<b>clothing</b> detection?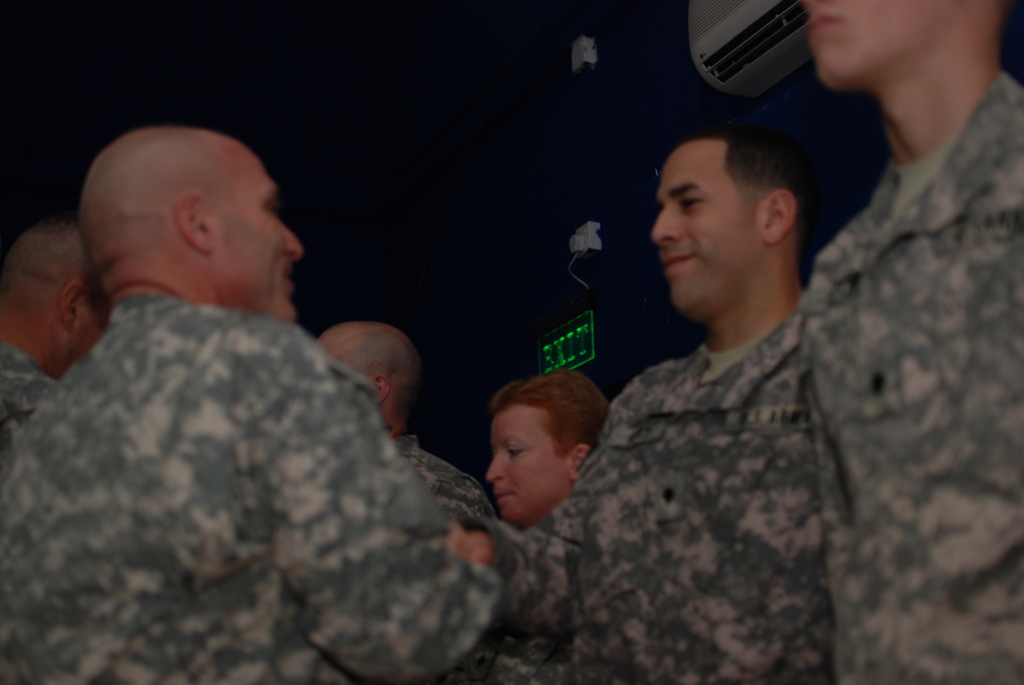
[left=454, top=613, right=564, bottom=684]
